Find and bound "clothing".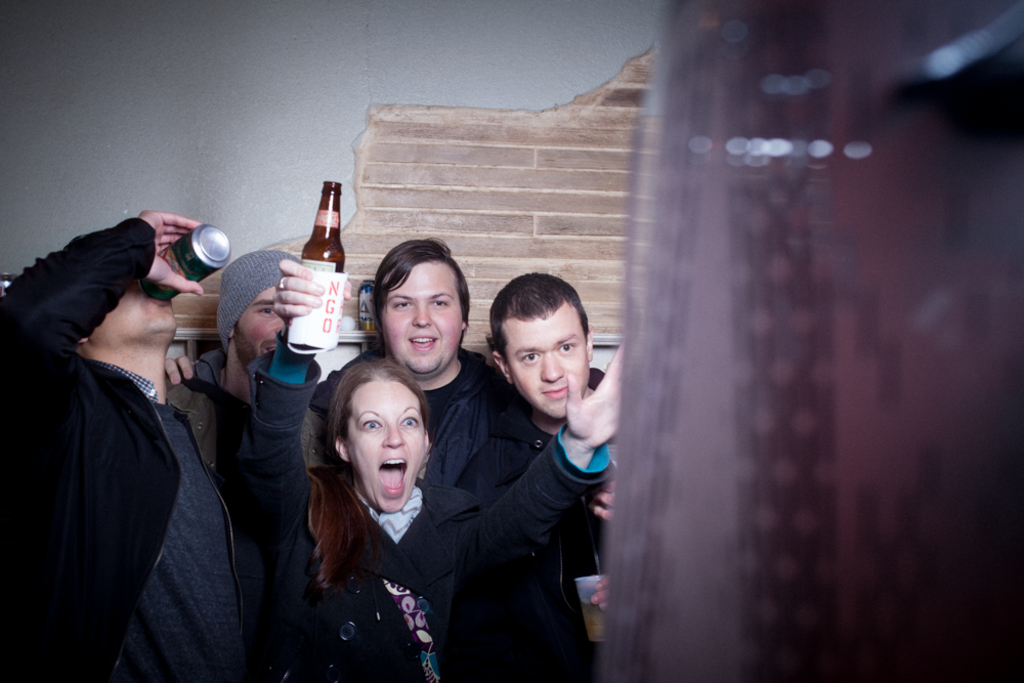
Bound: {"left": 313, "top": 347, "right": 520, "bottom": 486}.
